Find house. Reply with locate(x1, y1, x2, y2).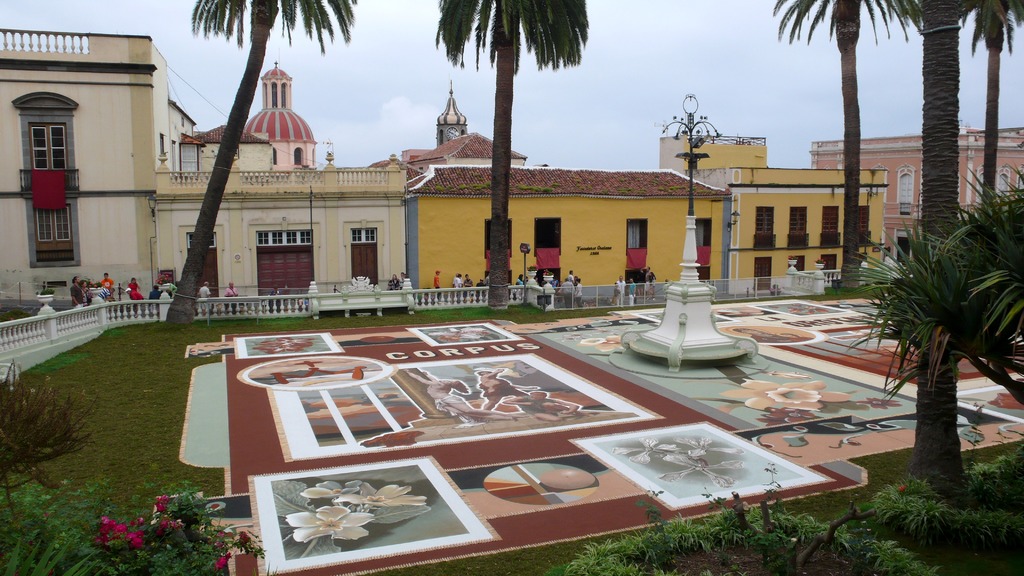
locate(364, 129, 529, 187).
